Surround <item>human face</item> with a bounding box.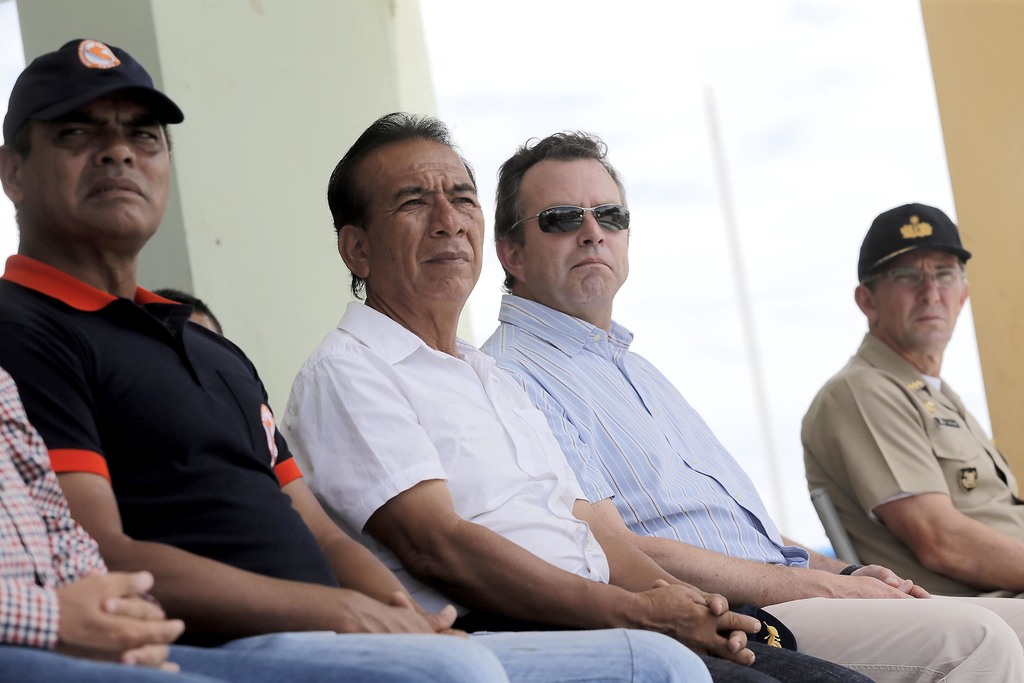
(362, 136, 483, 300).
